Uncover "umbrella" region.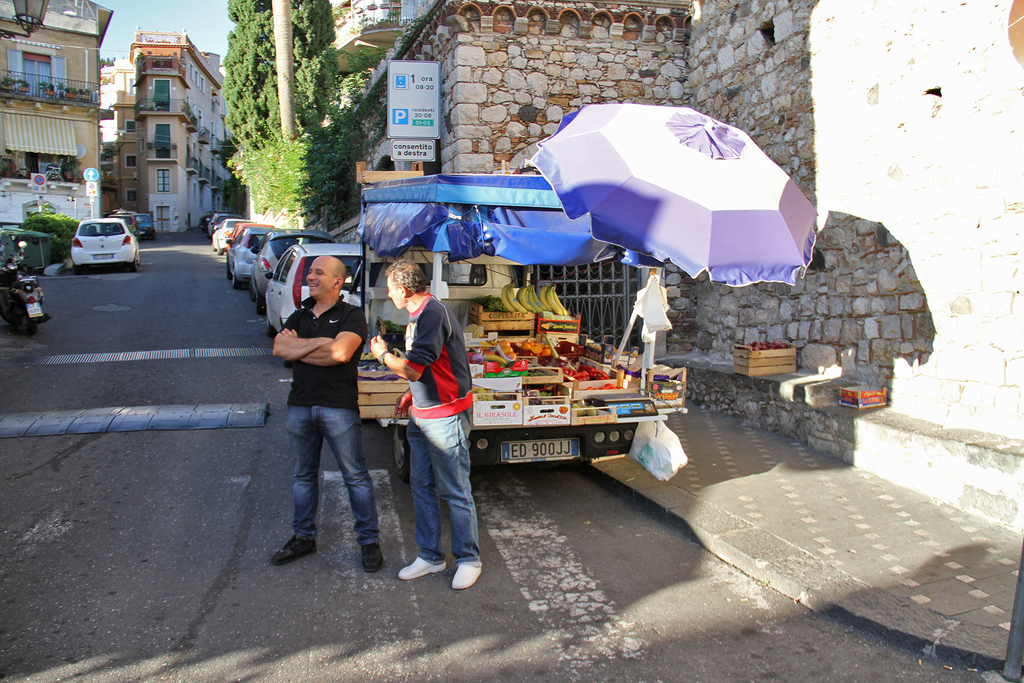
Uncovered: (528,103,820,368).
